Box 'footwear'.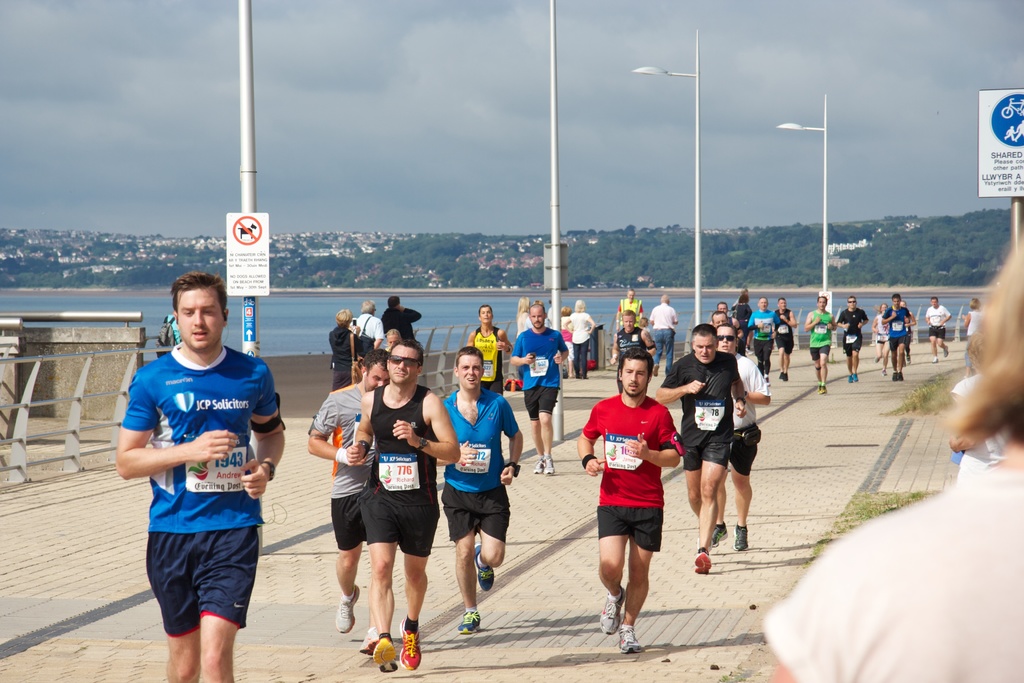
(left=652, top=362, right=660, bottom=377).
